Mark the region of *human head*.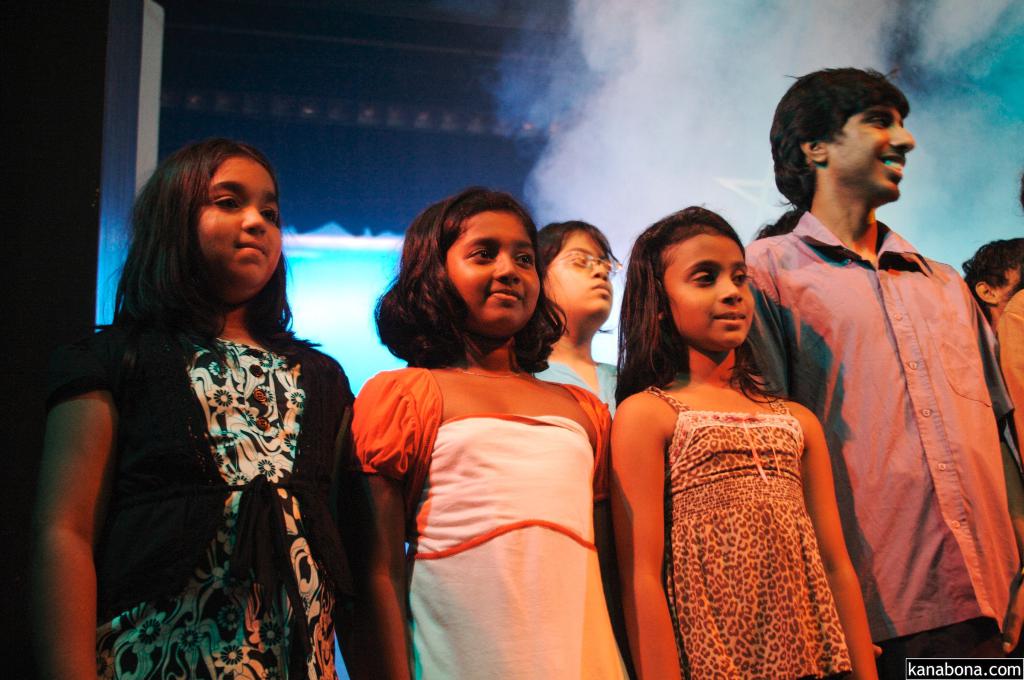
Region: x1=627, y1=201, x2=758, y2=356.
